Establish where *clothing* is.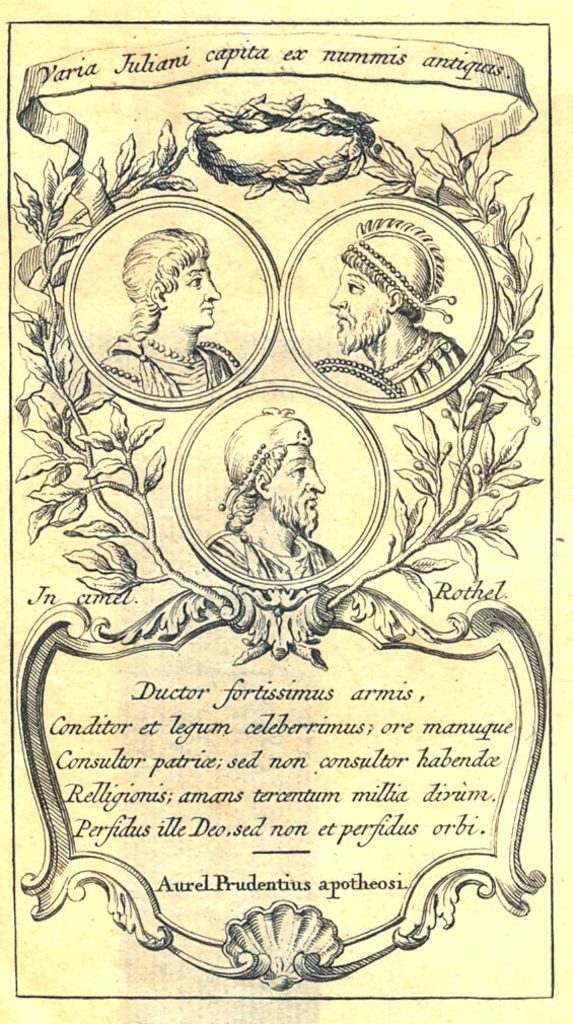
Established at {"x1": 98, "y1": 331, "x2": 232, "y2": 397}.
